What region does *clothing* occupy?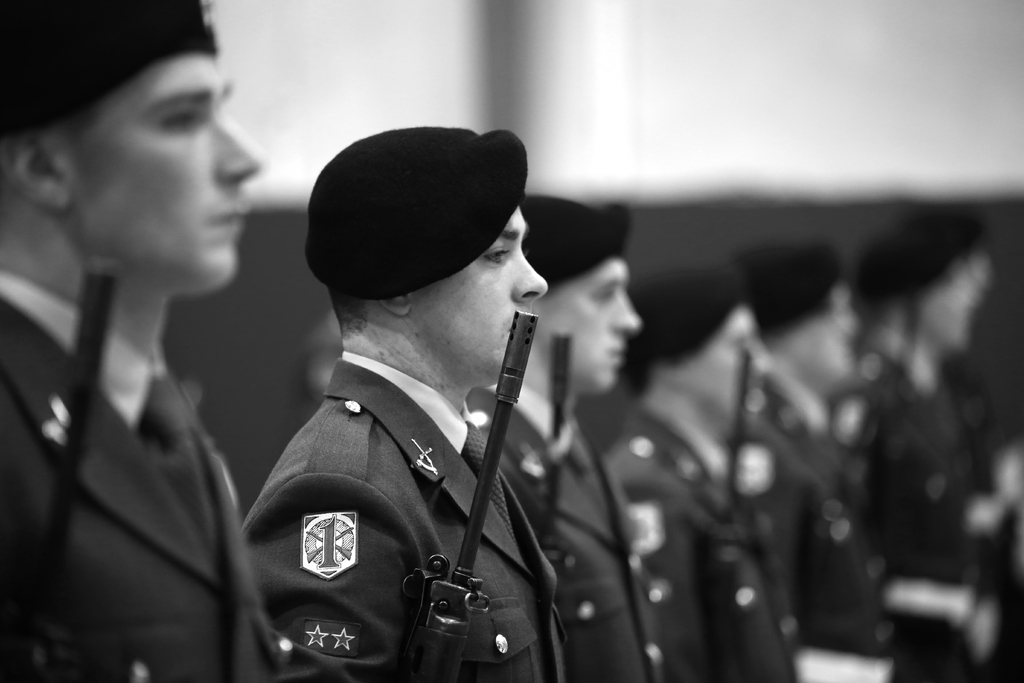
<bbox>0, 270, 296, 682</bbox>.
